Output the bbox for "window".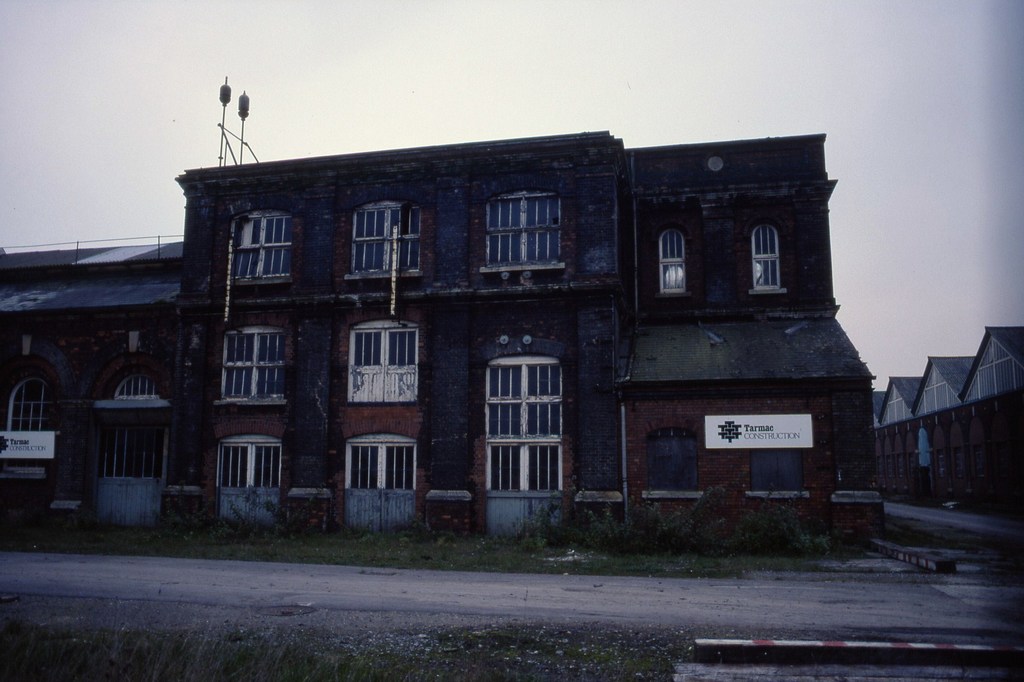
select_region(482, 314, 568, 508).
